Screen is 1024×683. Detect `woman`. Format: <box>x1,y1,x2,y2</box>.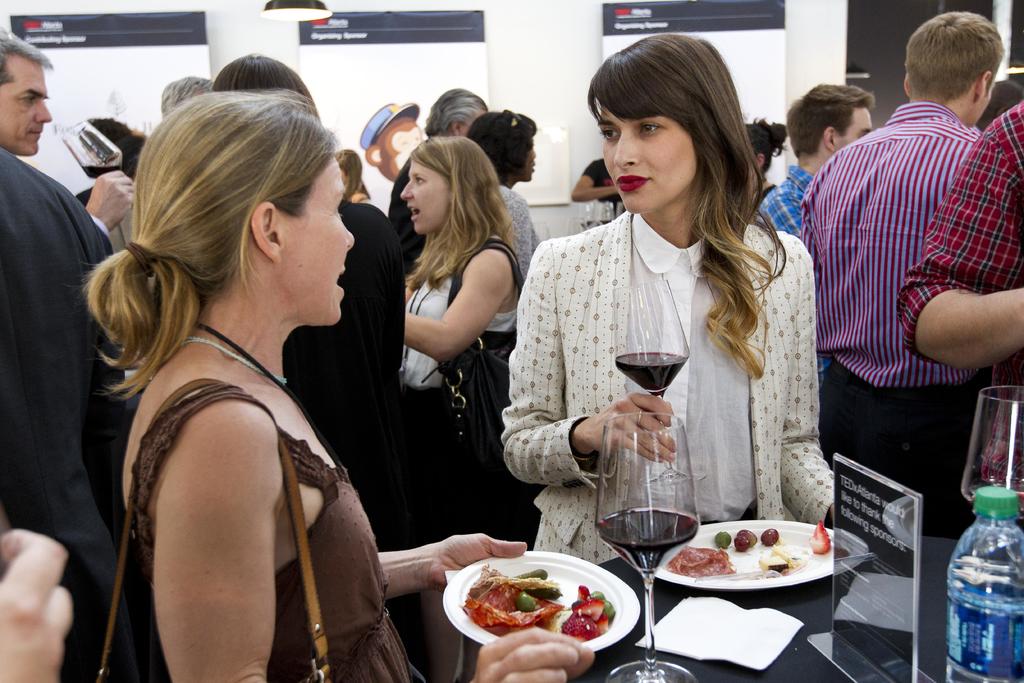
<box>403,135,517,682</box>.
